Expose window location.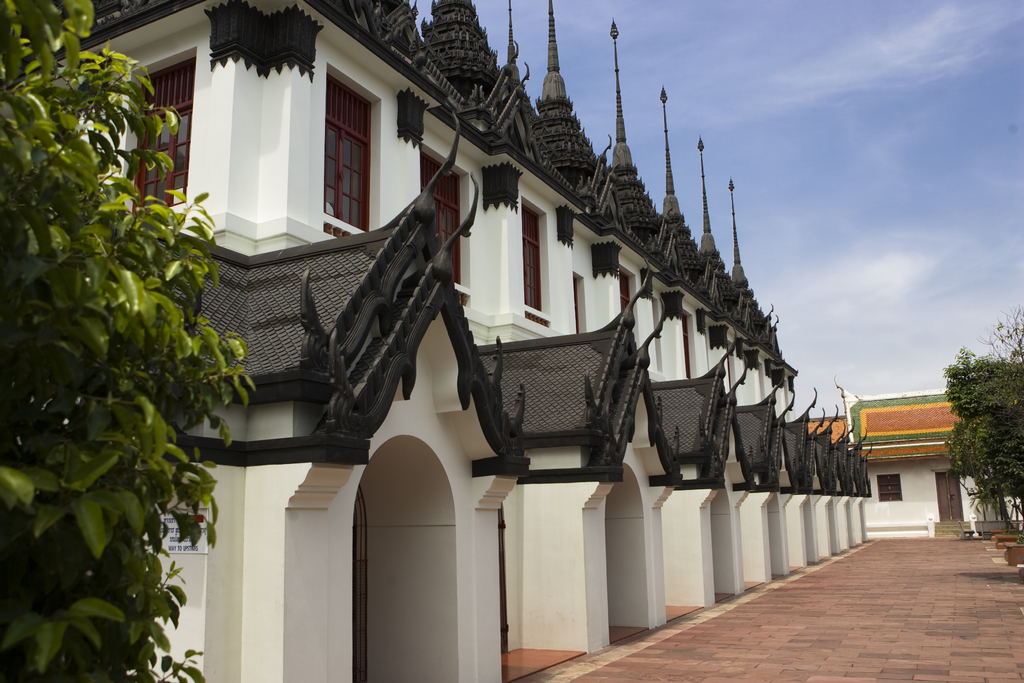
Exposed at {"left": 518, "top": 201, "right": 548, "bottom": 325}.
